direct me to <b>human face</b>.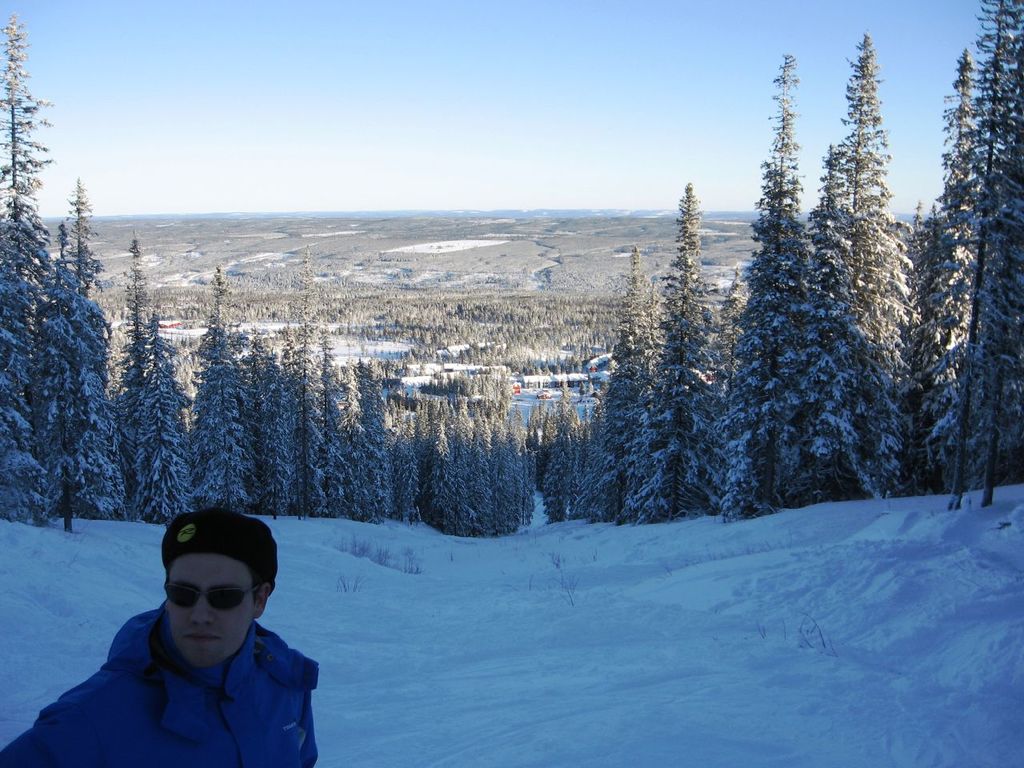
Direction: (x1=166, y1=552, x2=257, y2=670).
